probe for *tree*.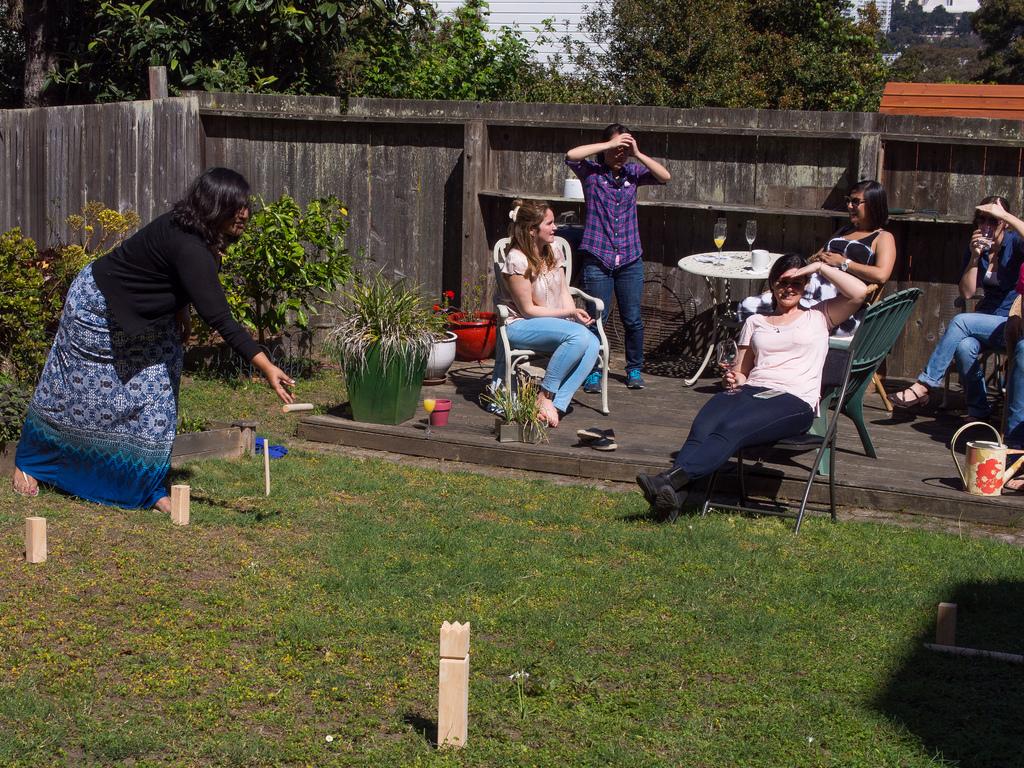
Probe result: box(472, 47, 599, 109).
